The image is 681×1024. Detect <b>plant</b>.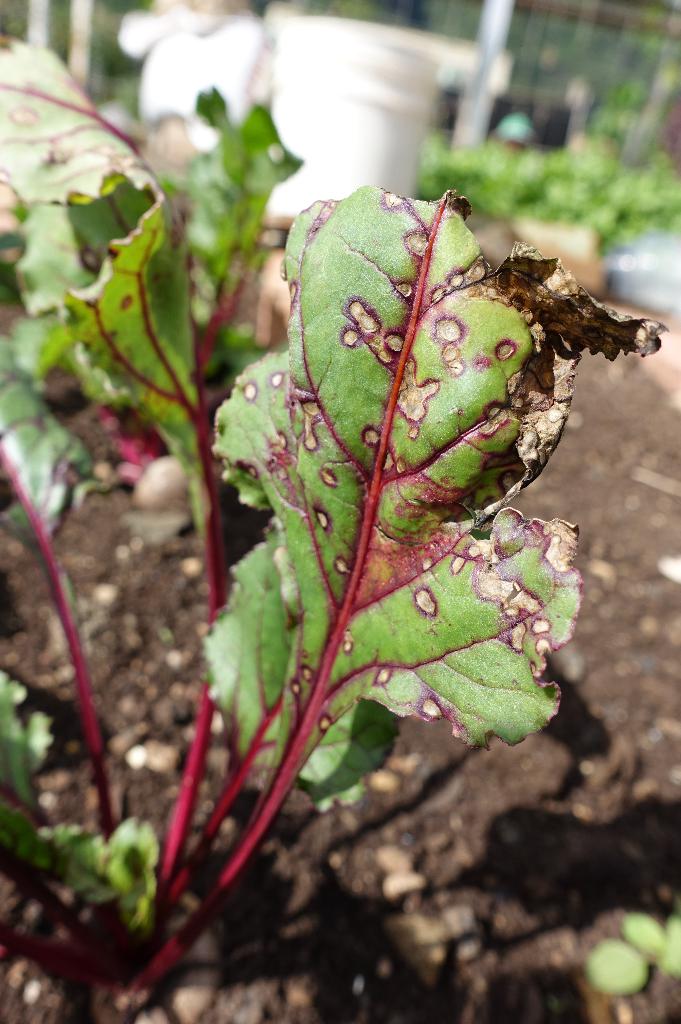
Detection: x1=47, y1=63, x2=628, y2=972.
